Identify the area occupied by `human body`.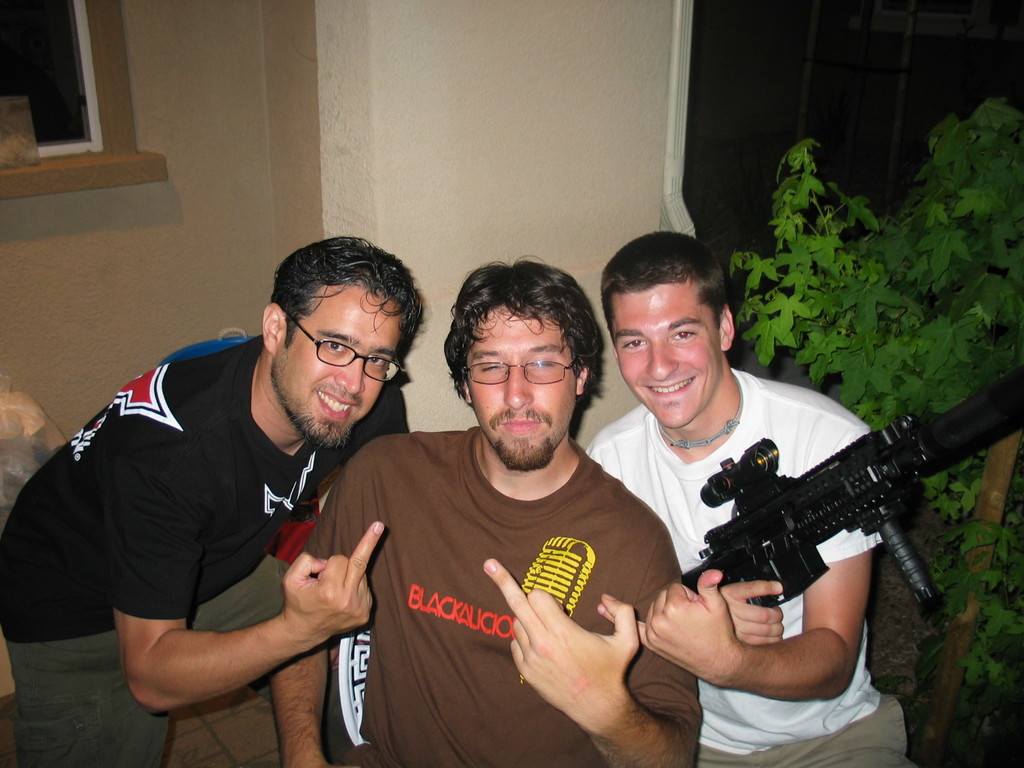
Area: 0, 336, 386, 767.
